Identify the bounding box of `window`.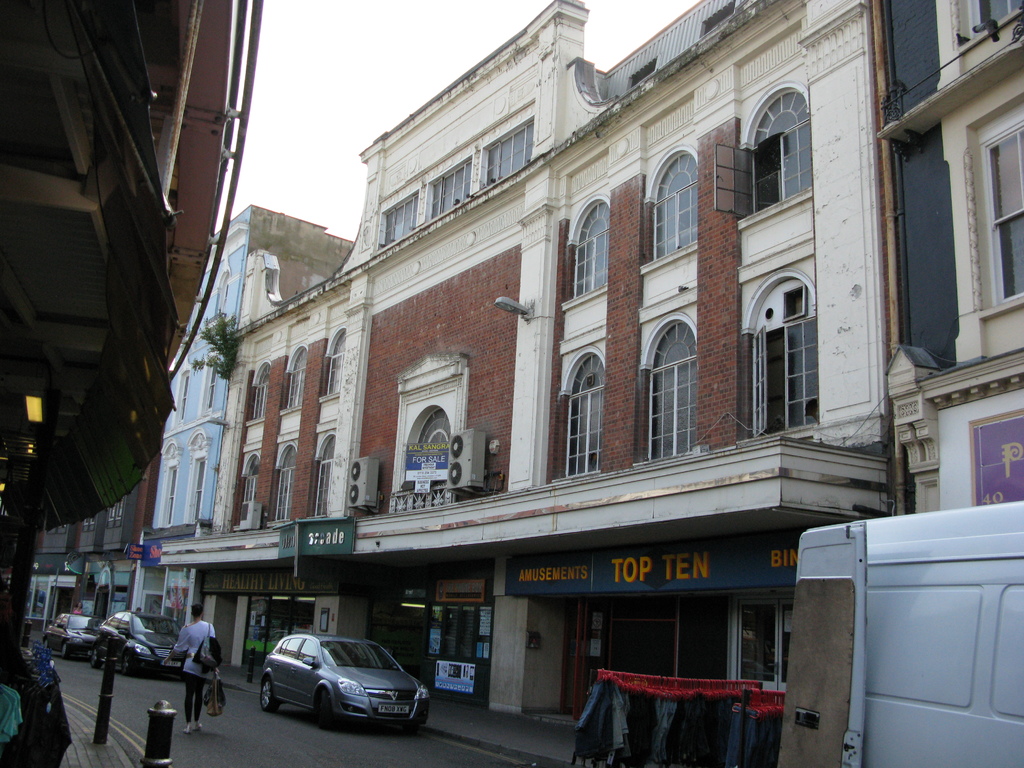
locate(566, 195, 612, 298).
